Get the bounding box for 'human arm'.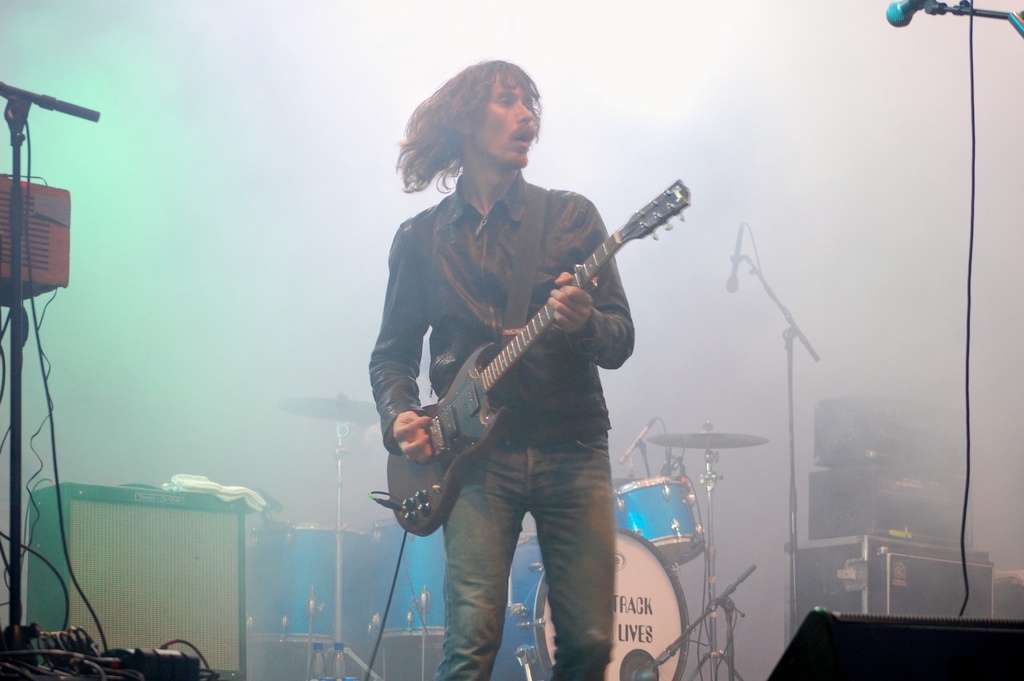
(x1=362, y1=219, x2=430, y2=469).
